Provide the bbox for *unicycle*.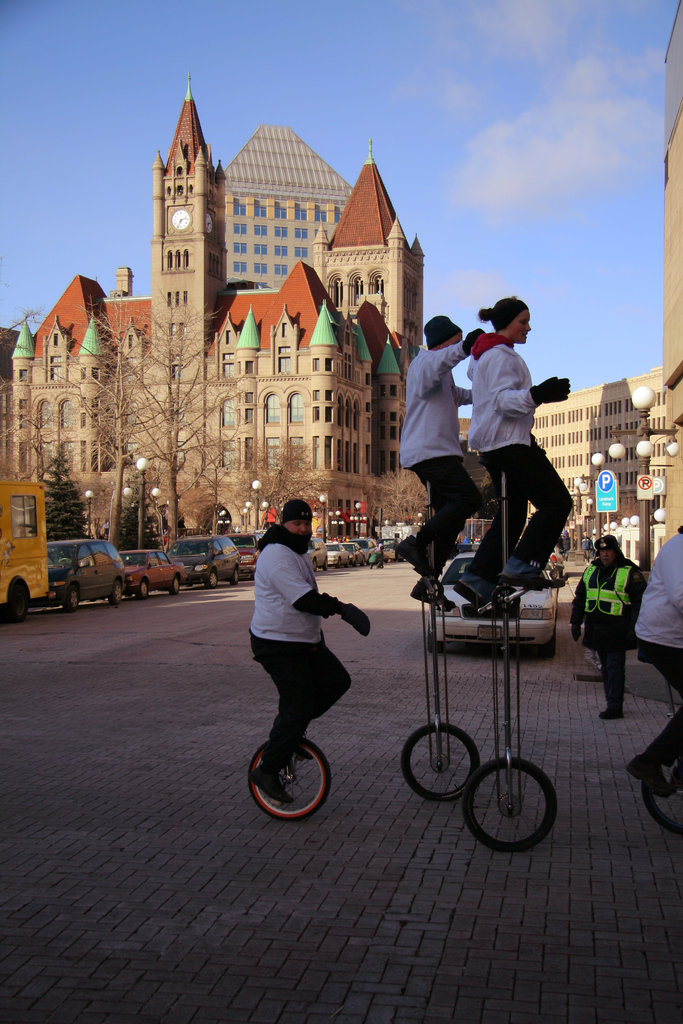
(left=463, top=462, right=560, bottom=854).
